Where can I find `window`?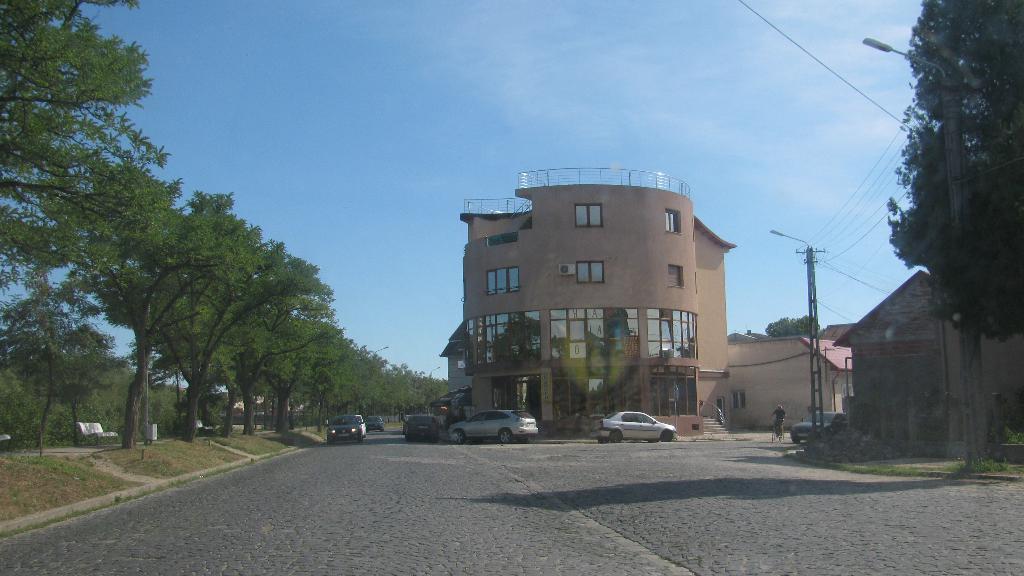
You can find it at 484 266 519 295.
